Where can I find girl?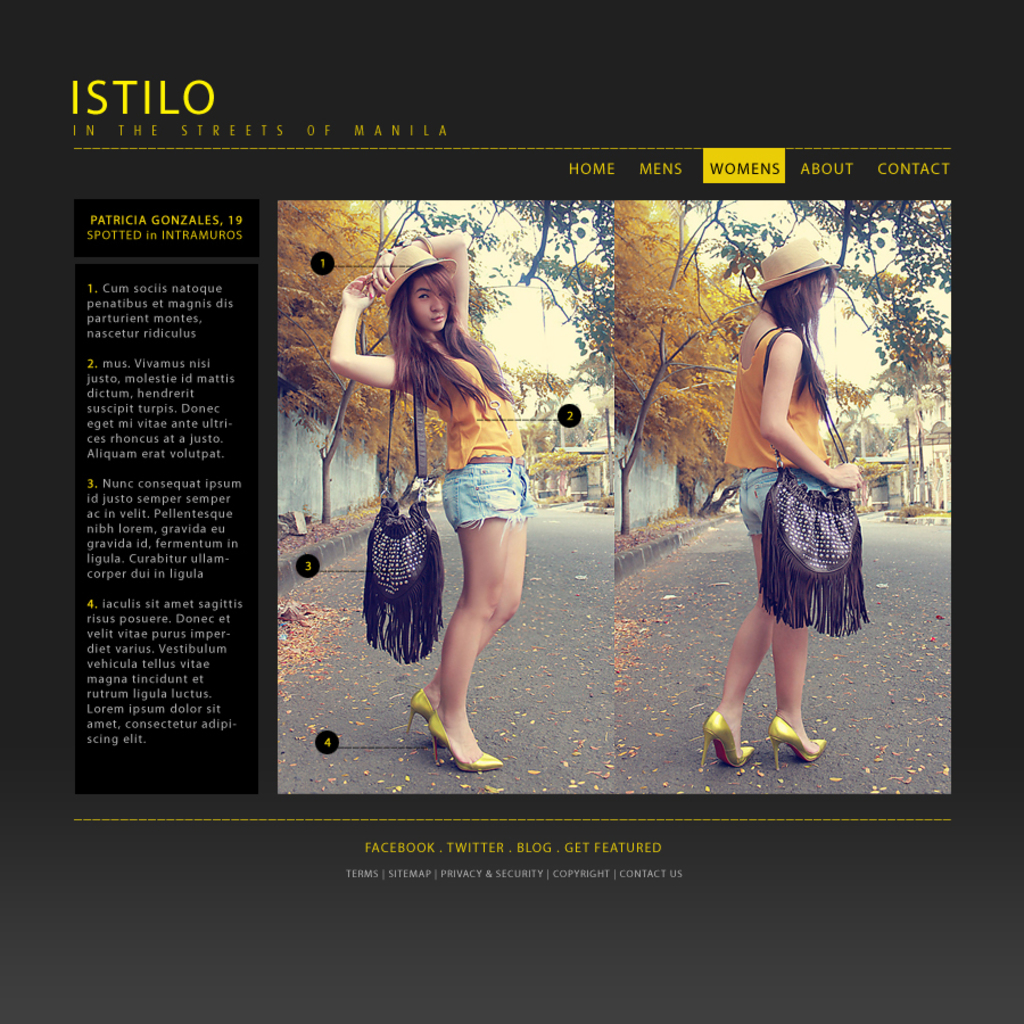
You can find it at detection(688, 237, 861, 776).
